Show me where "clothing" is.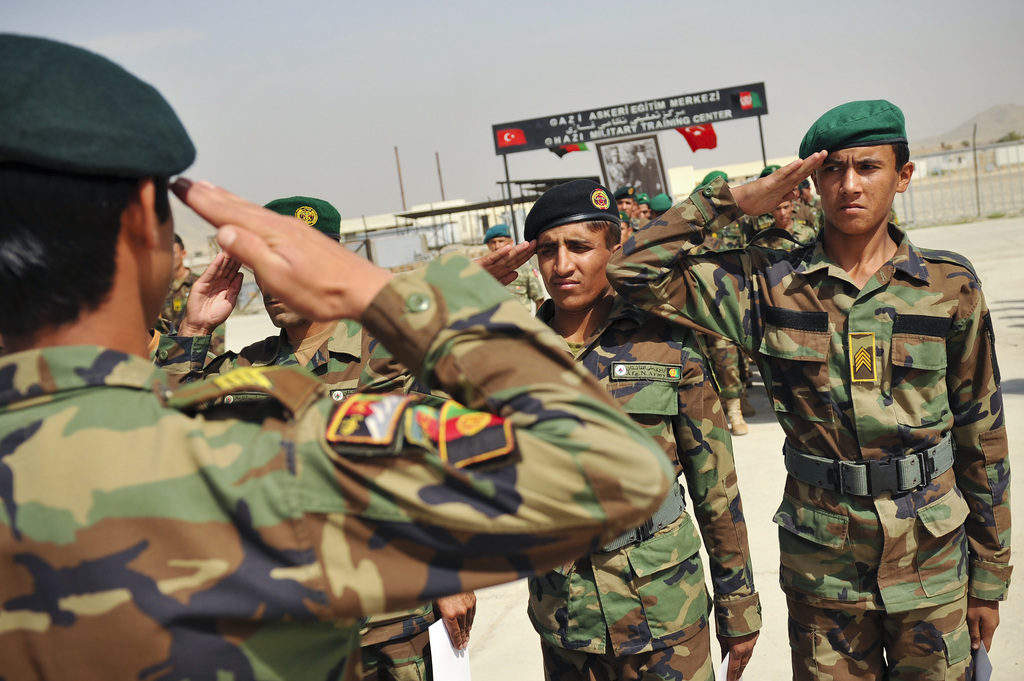
"clothing" is at x1=751 y1=217 x2=817 y2=252.
